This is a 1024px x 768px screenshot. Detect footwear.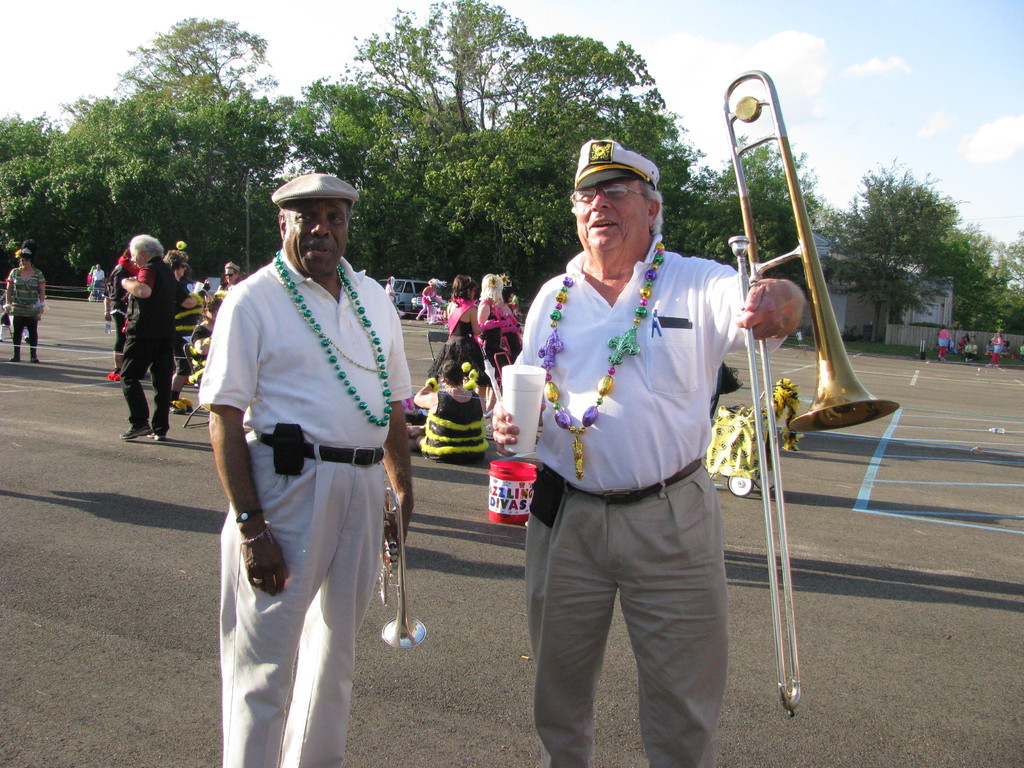
select_region(143, 428, 170, 446).
